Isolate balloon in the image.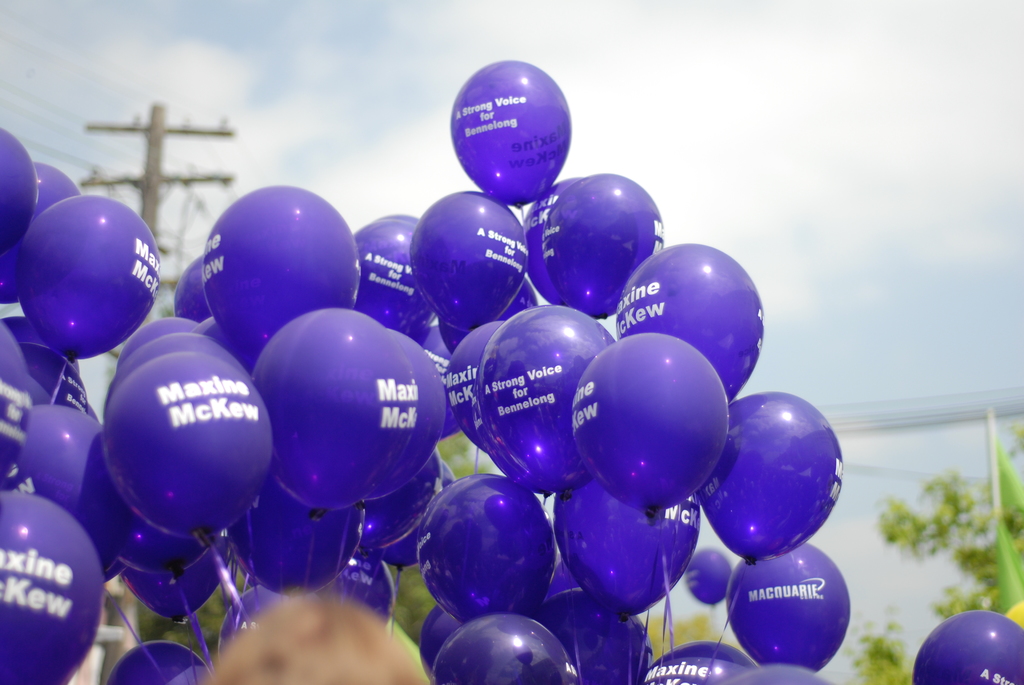
Isolated region: x1=356 y1=327 x2=444 y2=500.
